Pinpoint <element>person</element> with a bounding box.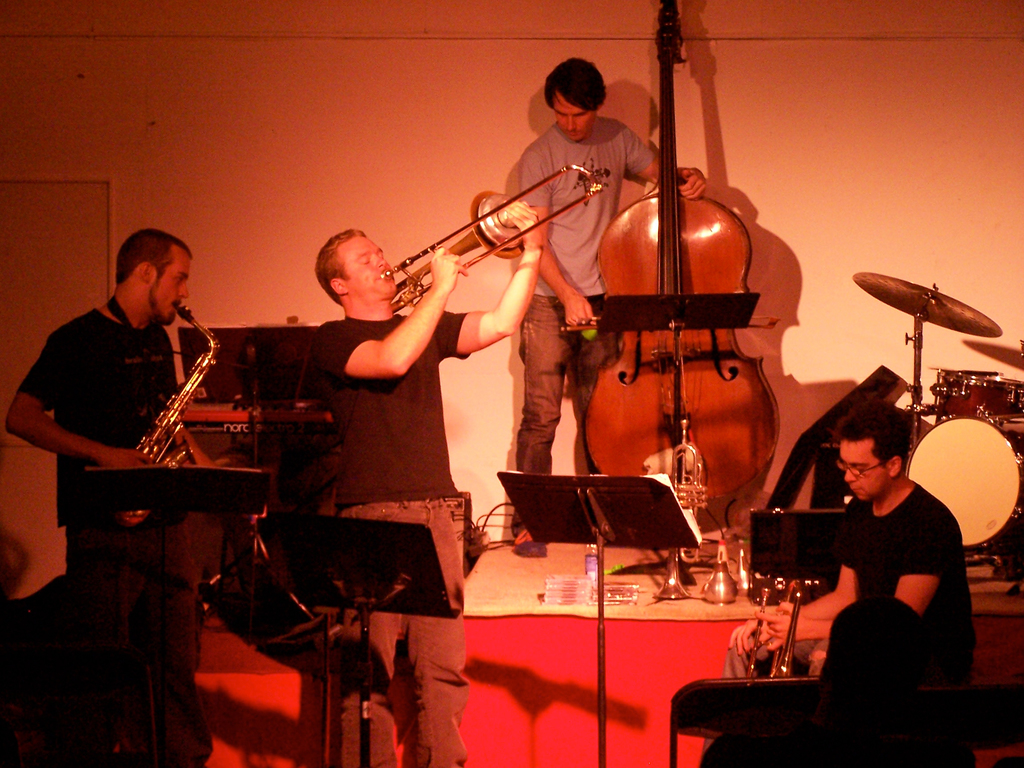
l=507, t=59, r=709, b=559.
